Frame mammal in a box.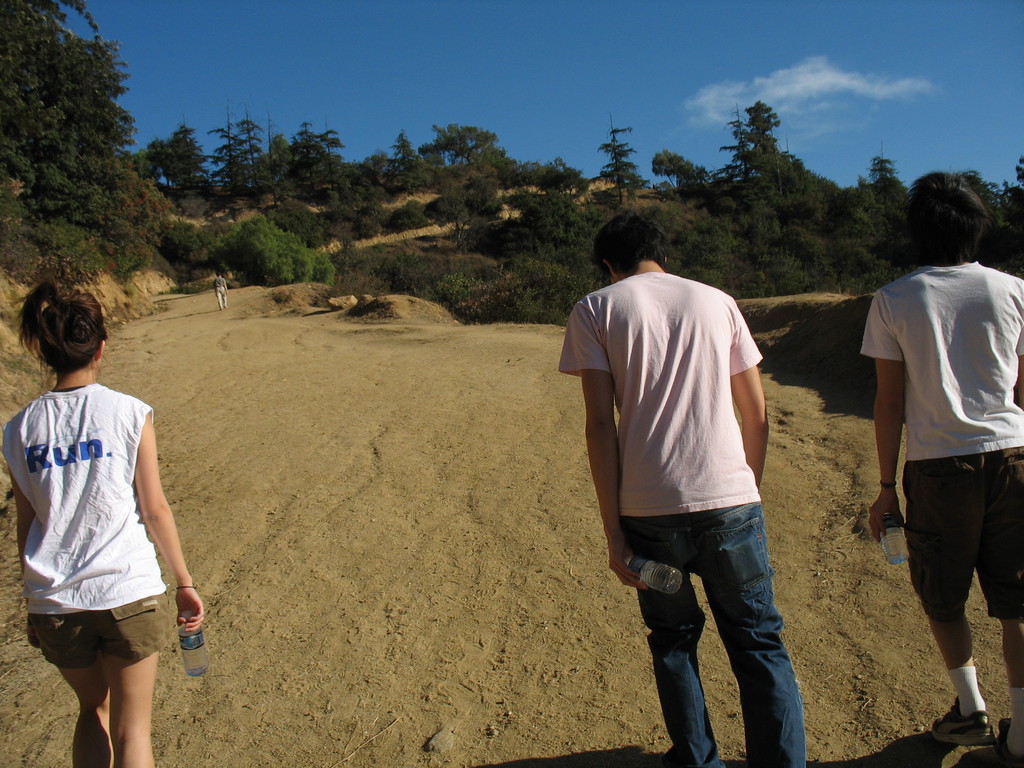
box(0, 270, 207, 767).
